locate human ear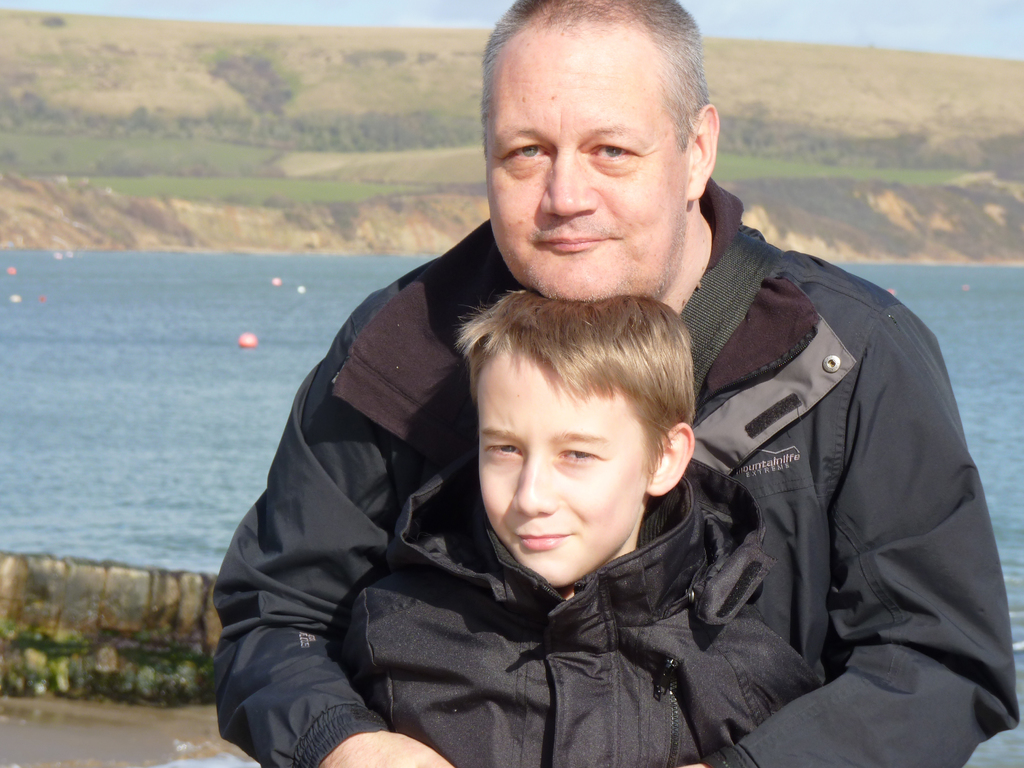
[645, 424, 695, 492]
